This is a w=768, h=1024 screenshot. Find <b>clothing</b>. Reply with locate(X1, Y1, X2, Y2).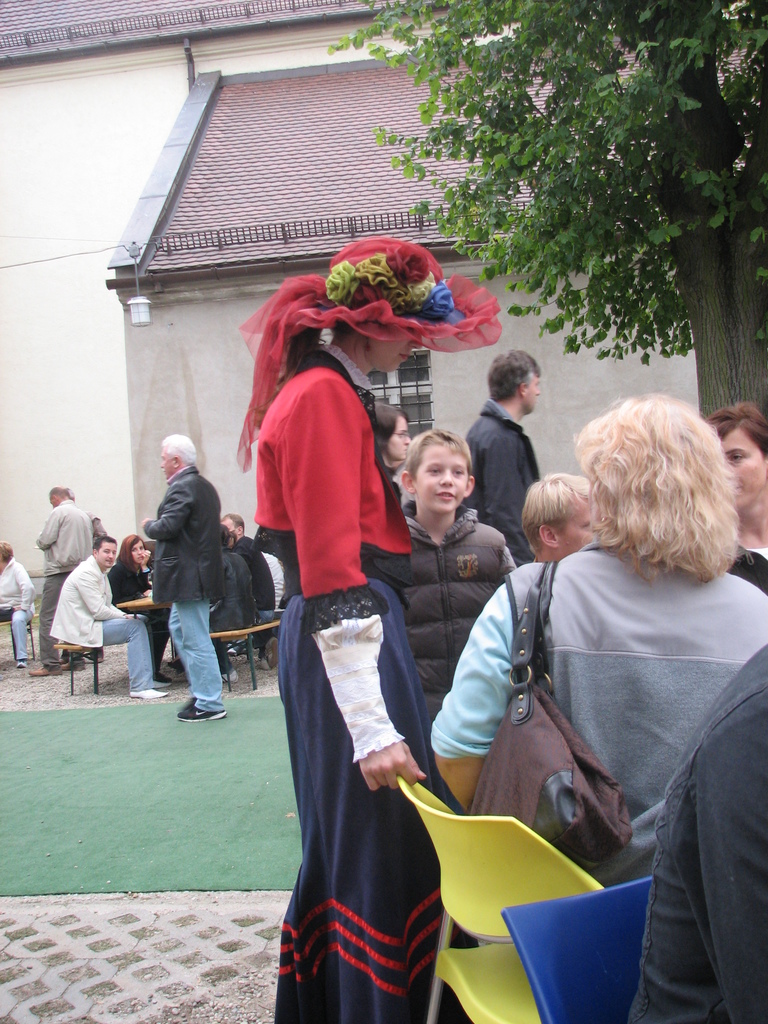
locate(232, 525, 291, 614).
